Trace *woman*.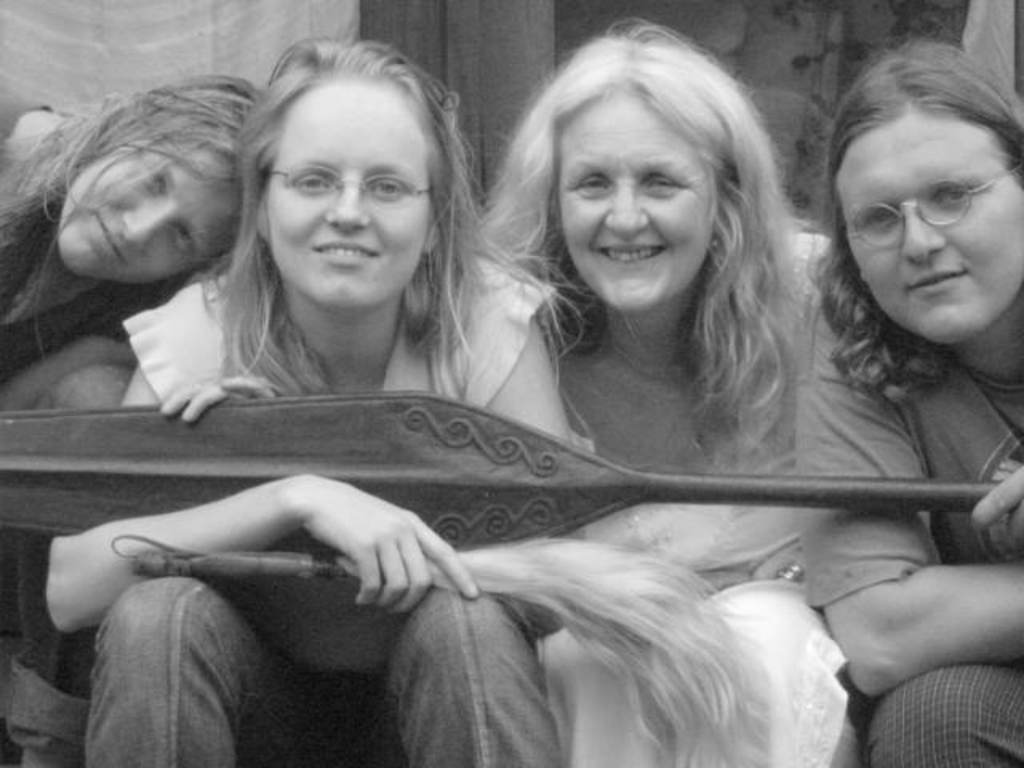
Traced to [472, 11, 845, 766].
